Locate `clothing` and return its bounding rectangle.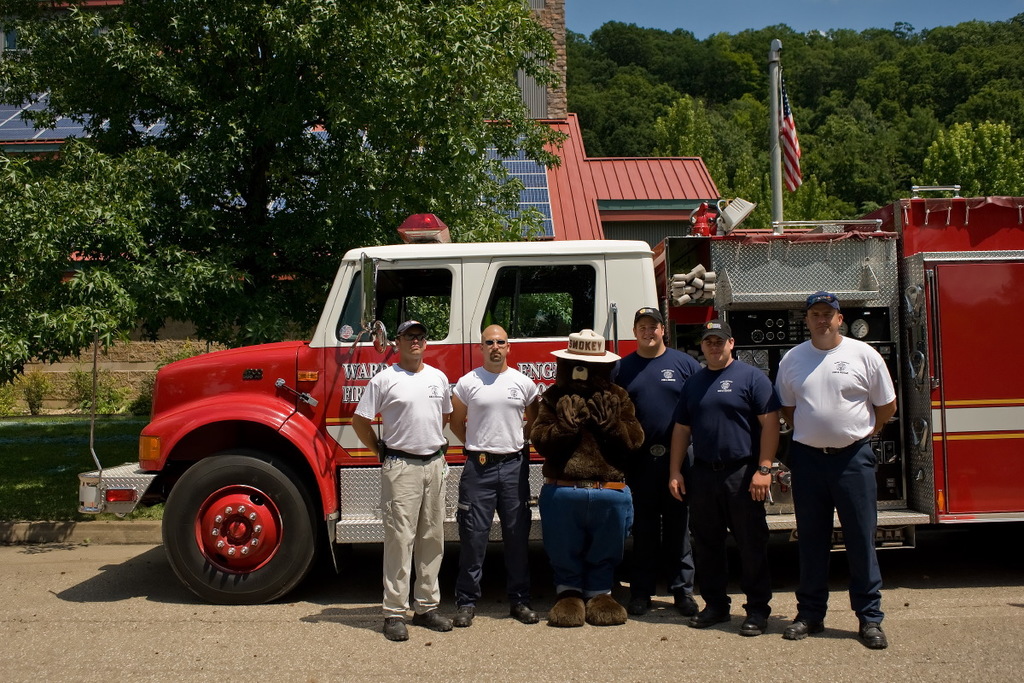
x1=528 y1=380 x2=642 y2=589.
